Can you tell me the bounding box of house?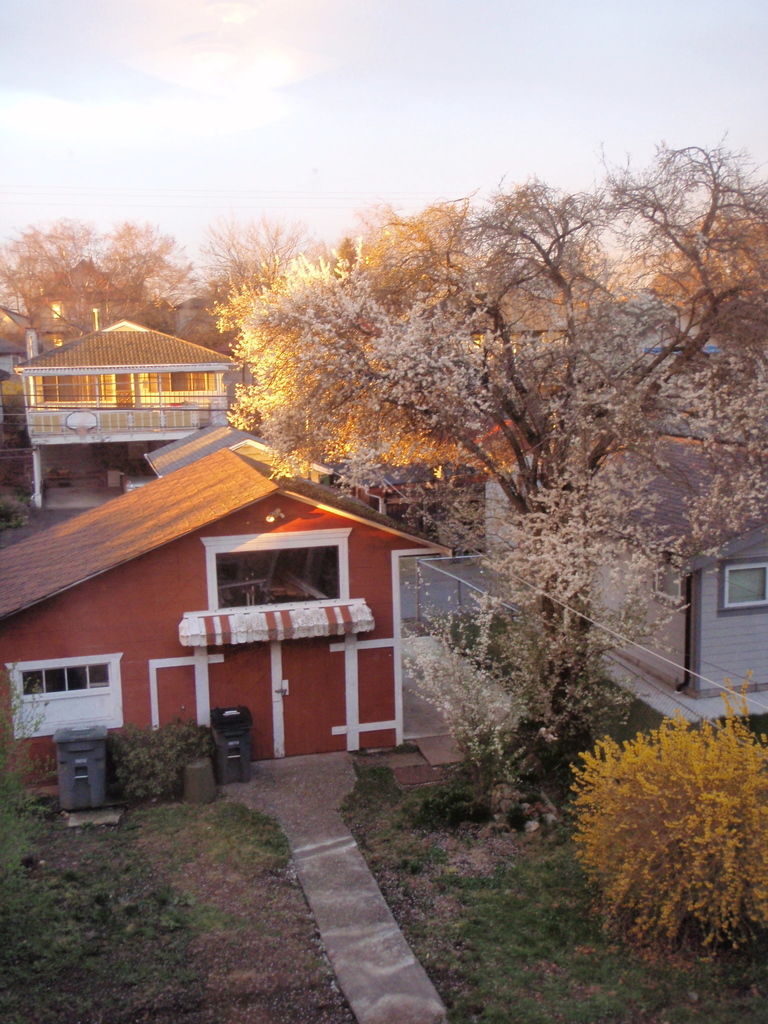
x1=12 y1=305 x2=234 y2=505.
